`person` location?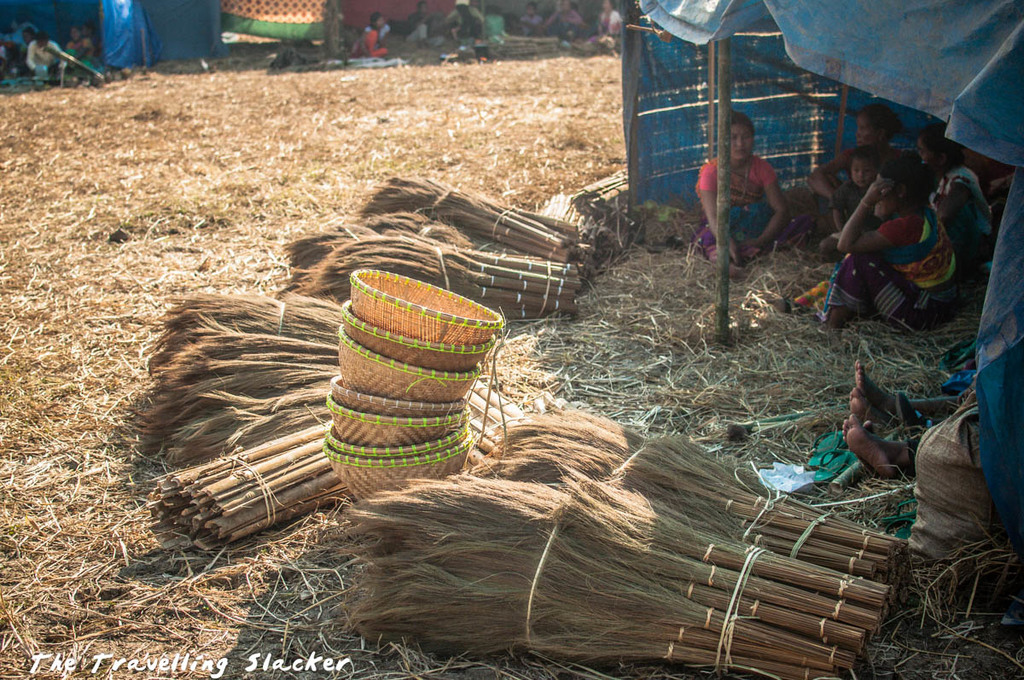
(812, 102, 916, 248)
